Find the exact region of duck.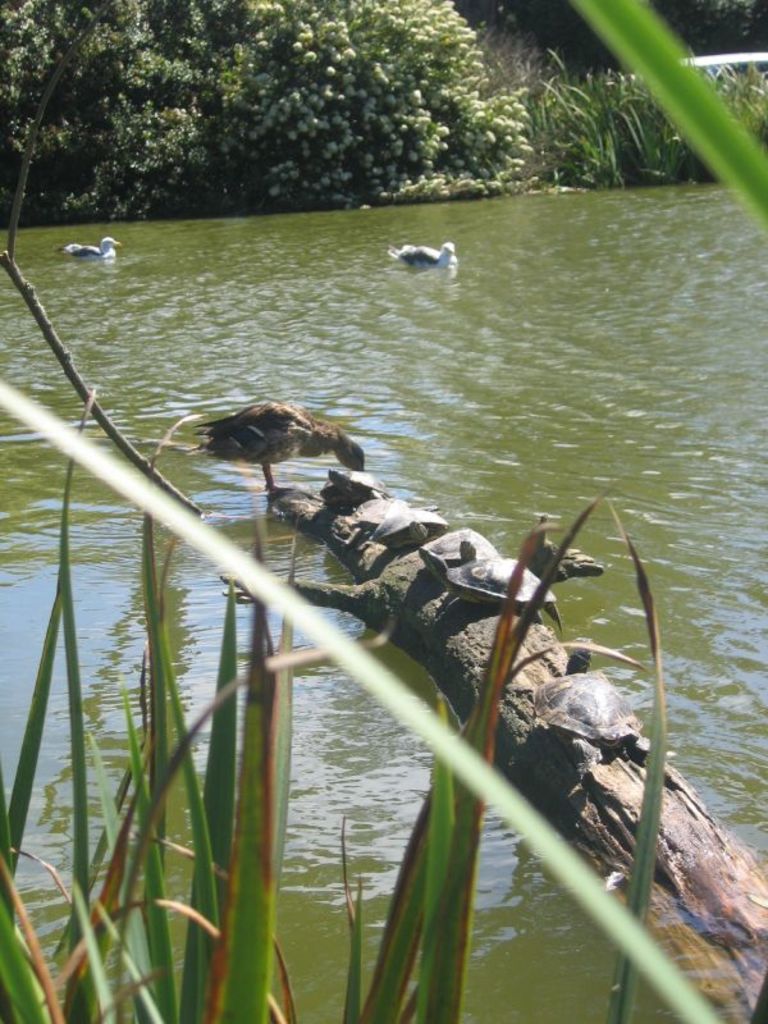
Exact region: bbox=(67, 239, 118, 259).
